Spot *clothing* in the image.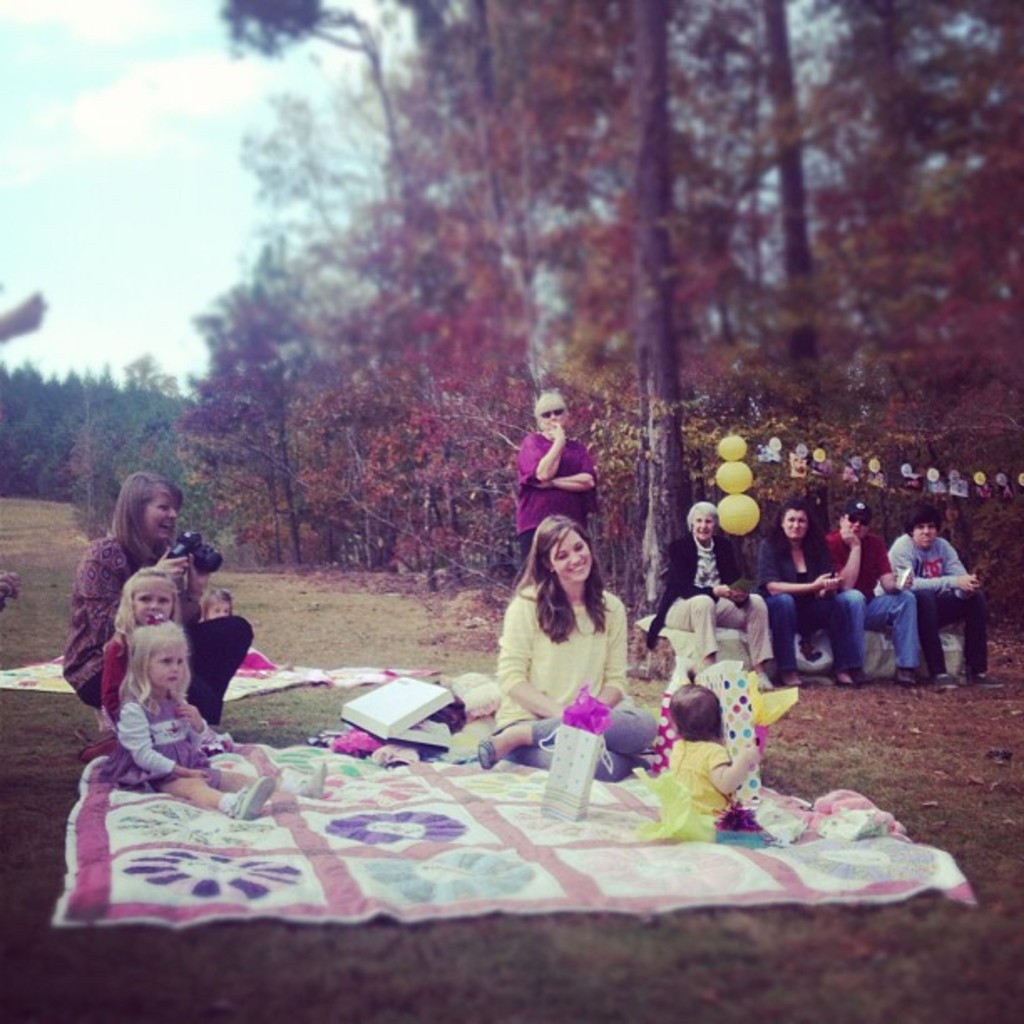
*clothing* found at (left=479, top=564, right=636, bottom=733).
